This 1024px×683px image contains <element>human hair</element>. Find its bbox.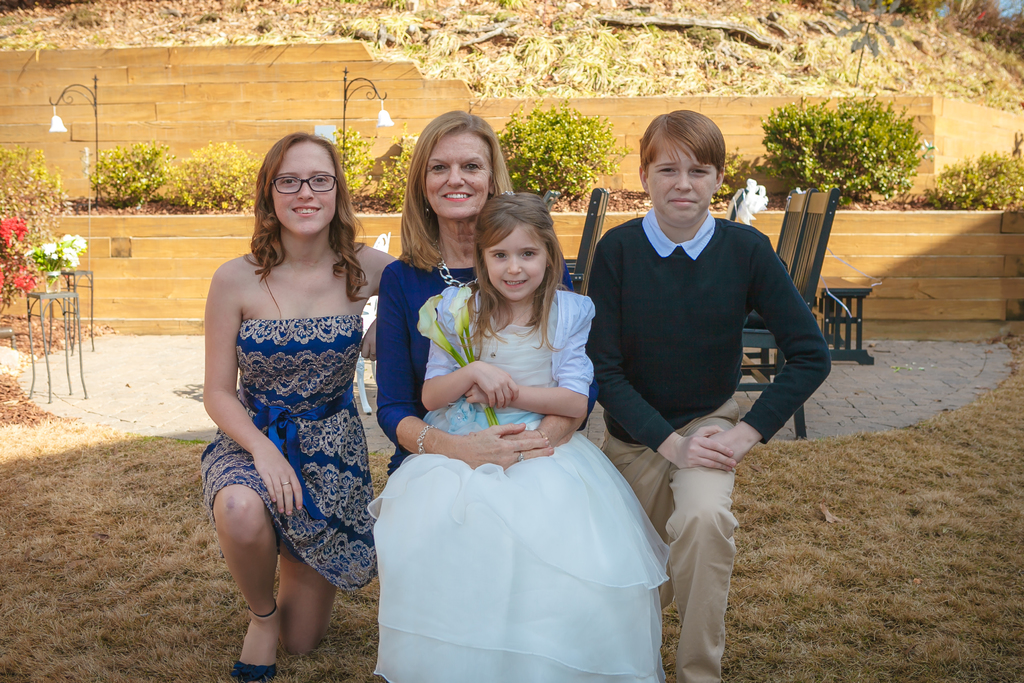
region(640, 104, 724, 177).
